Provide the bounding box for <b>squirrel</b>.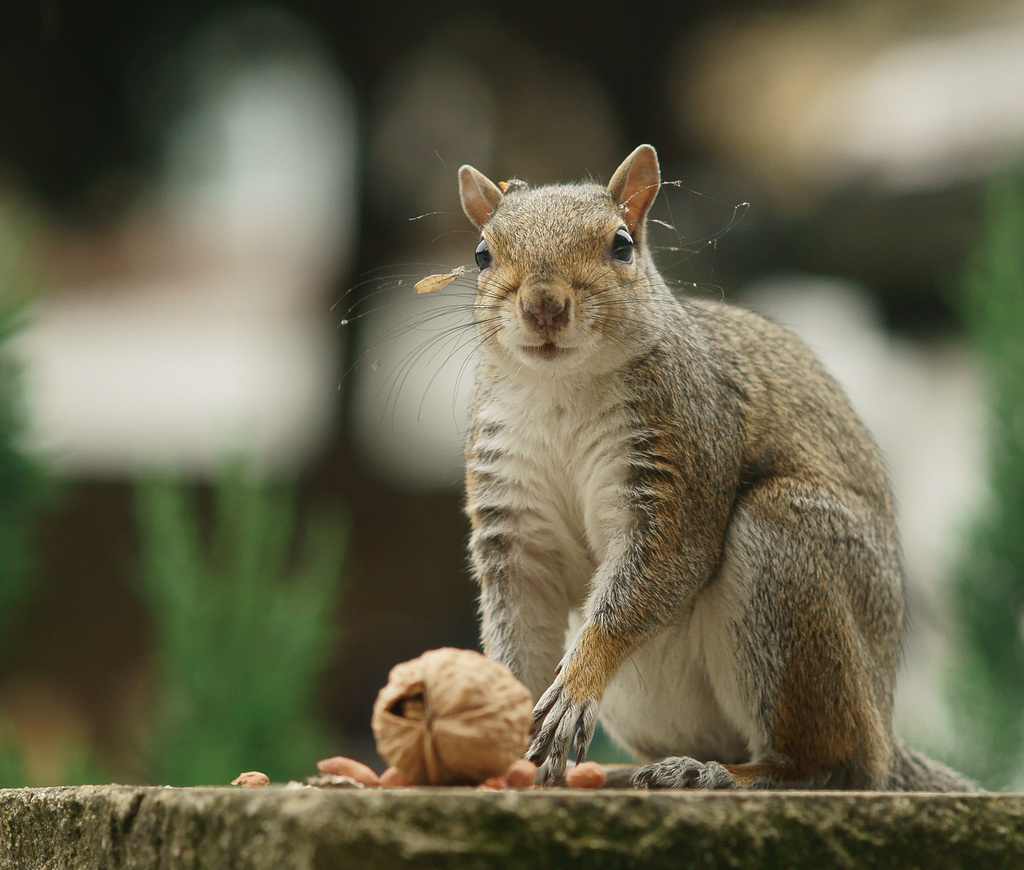
box(334, 135, 991, 794).
